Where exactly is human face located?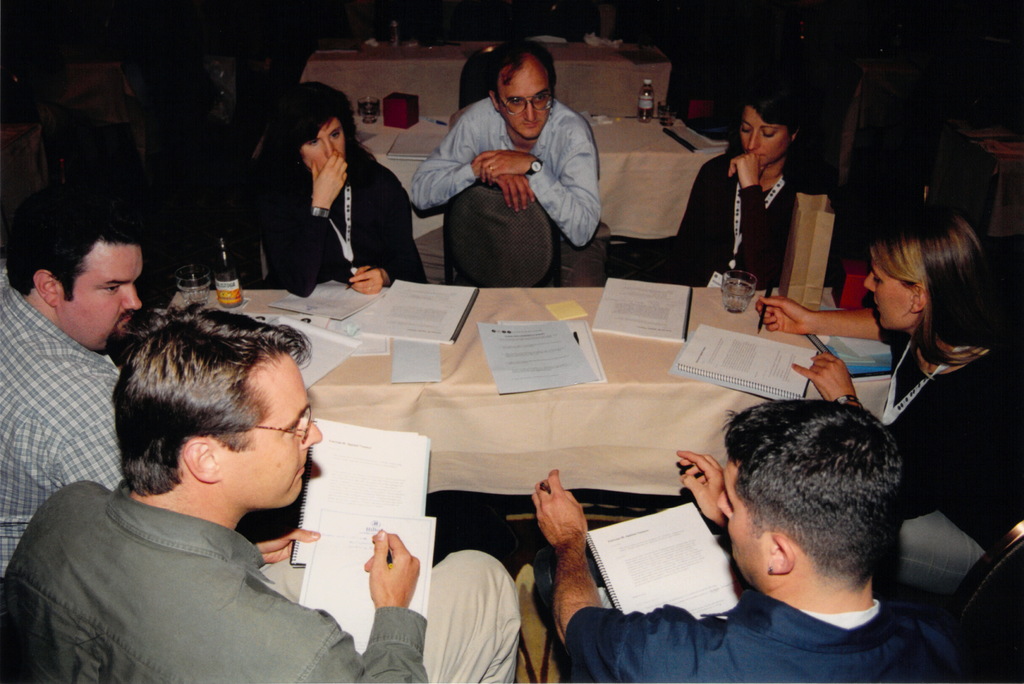
Its bounding box is [left=714, top=454, right=773, bottom=584].
